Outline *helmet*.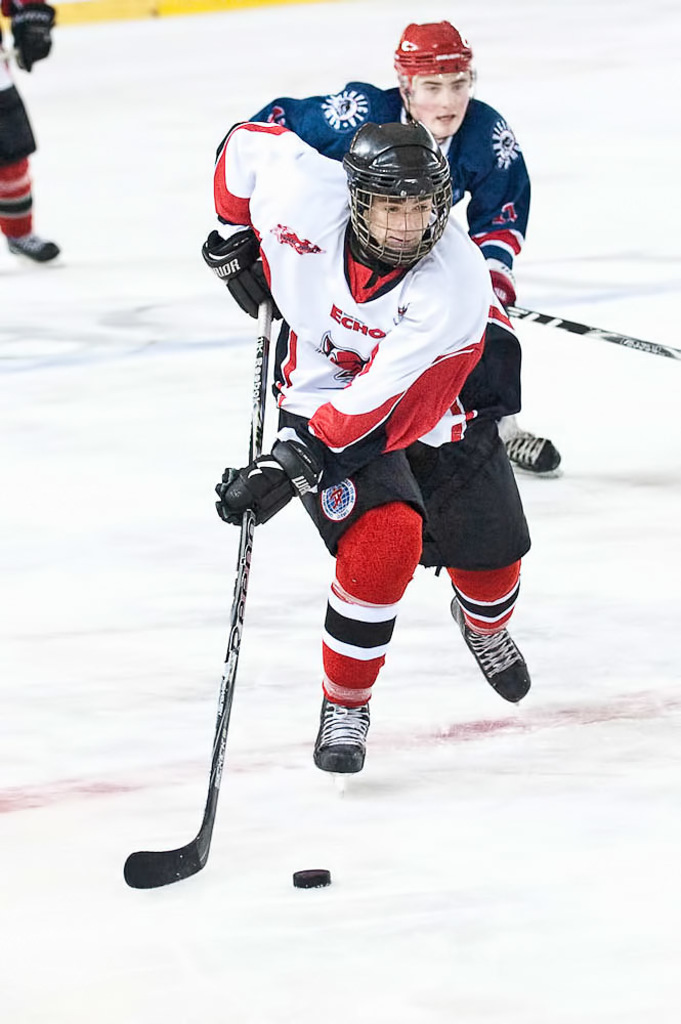
Outline: box(390, 15, 474, 139).
